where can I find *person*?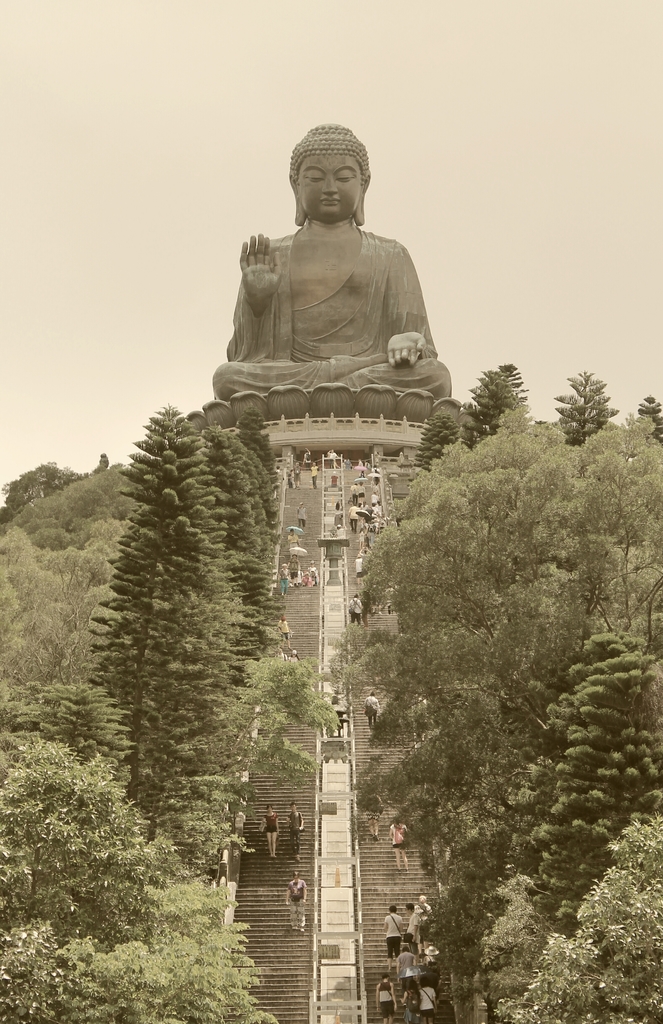
You can find it at box=[347, 596, 362, 626].
